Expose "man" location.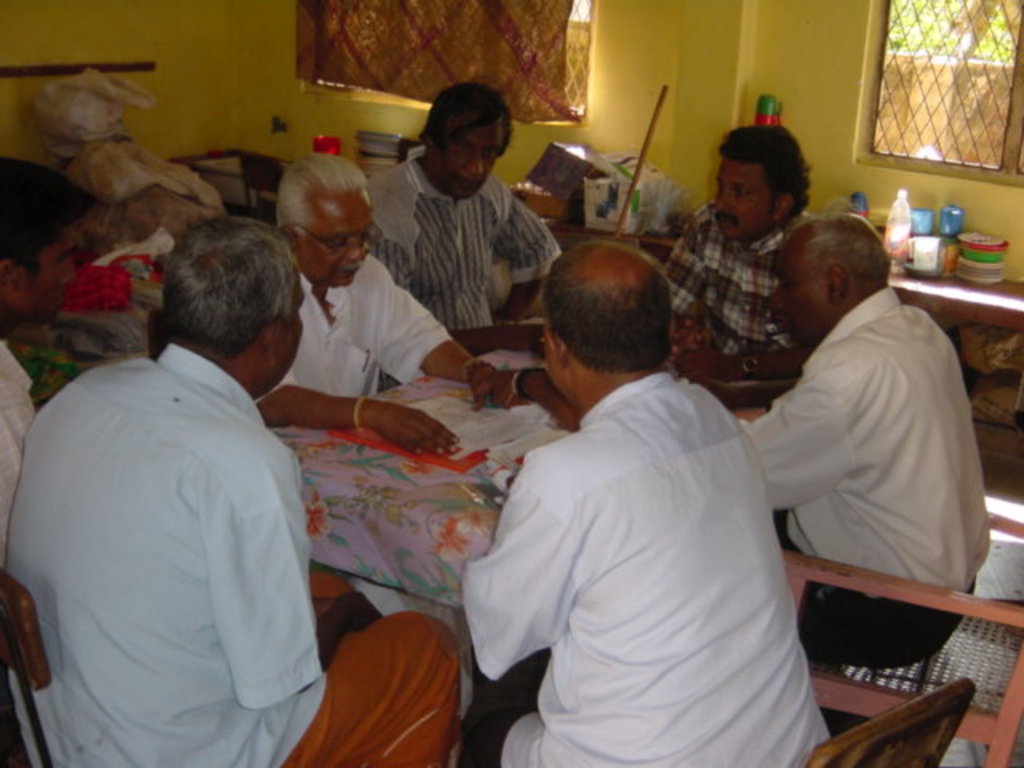
Exposed at BBox(453, 238, 832, 766).
